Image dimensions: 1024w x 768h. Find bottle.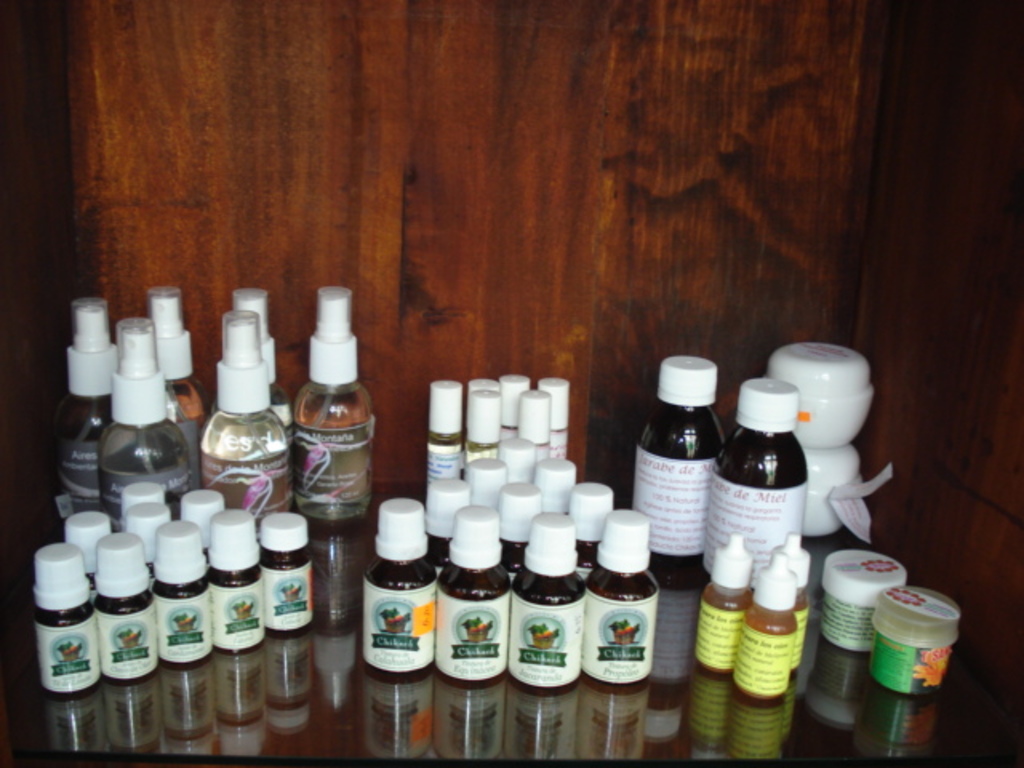
(x1=90, y1=307, x2=194, y2=525).
